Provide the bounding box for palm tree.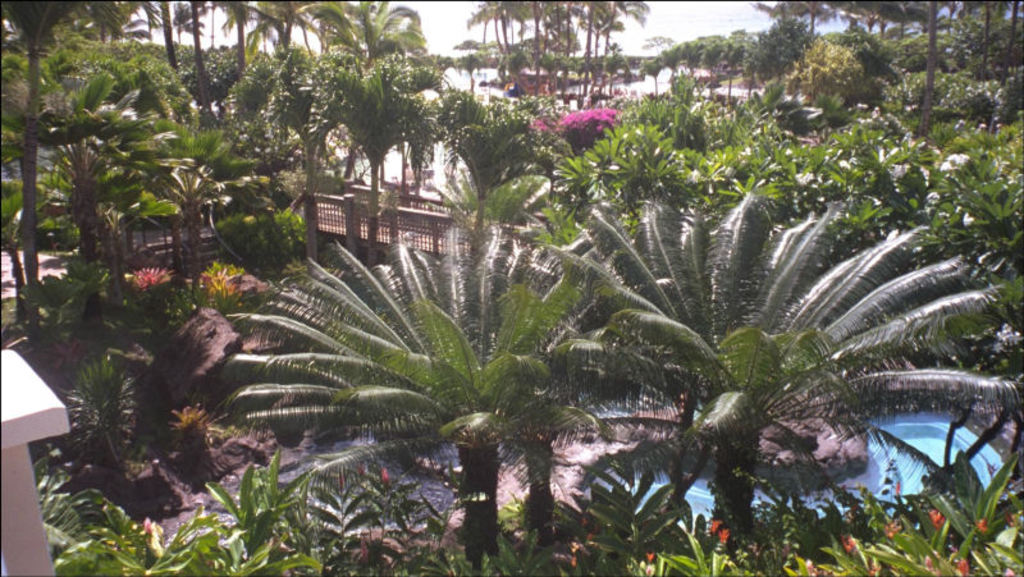
[x1=718, y1=37, x2=773, y2=93].
